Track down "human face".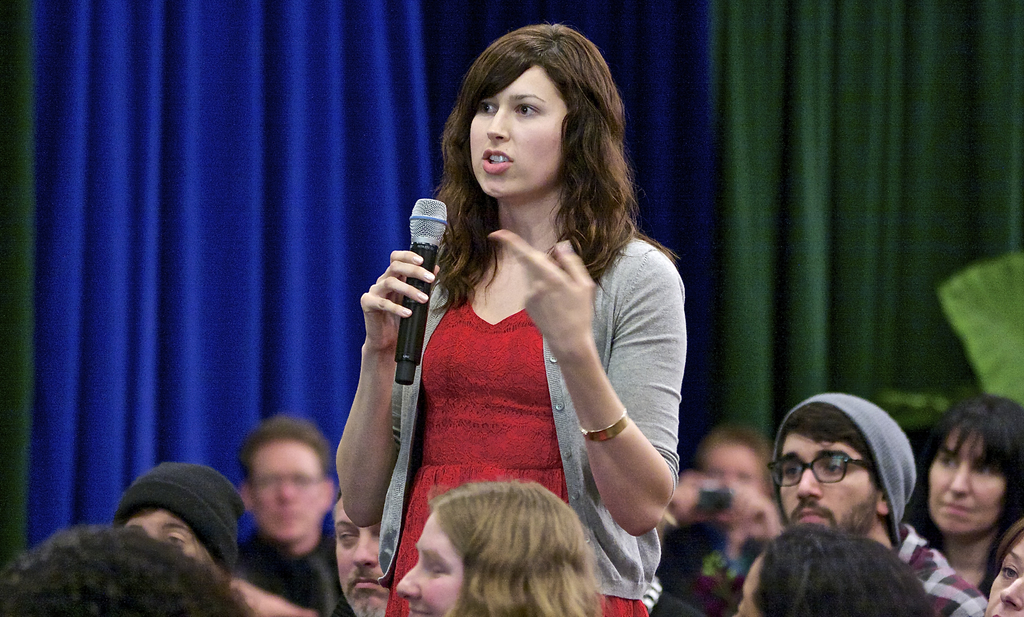
Tracked to [x1=251, y1=437, x2=328, y2=542].
